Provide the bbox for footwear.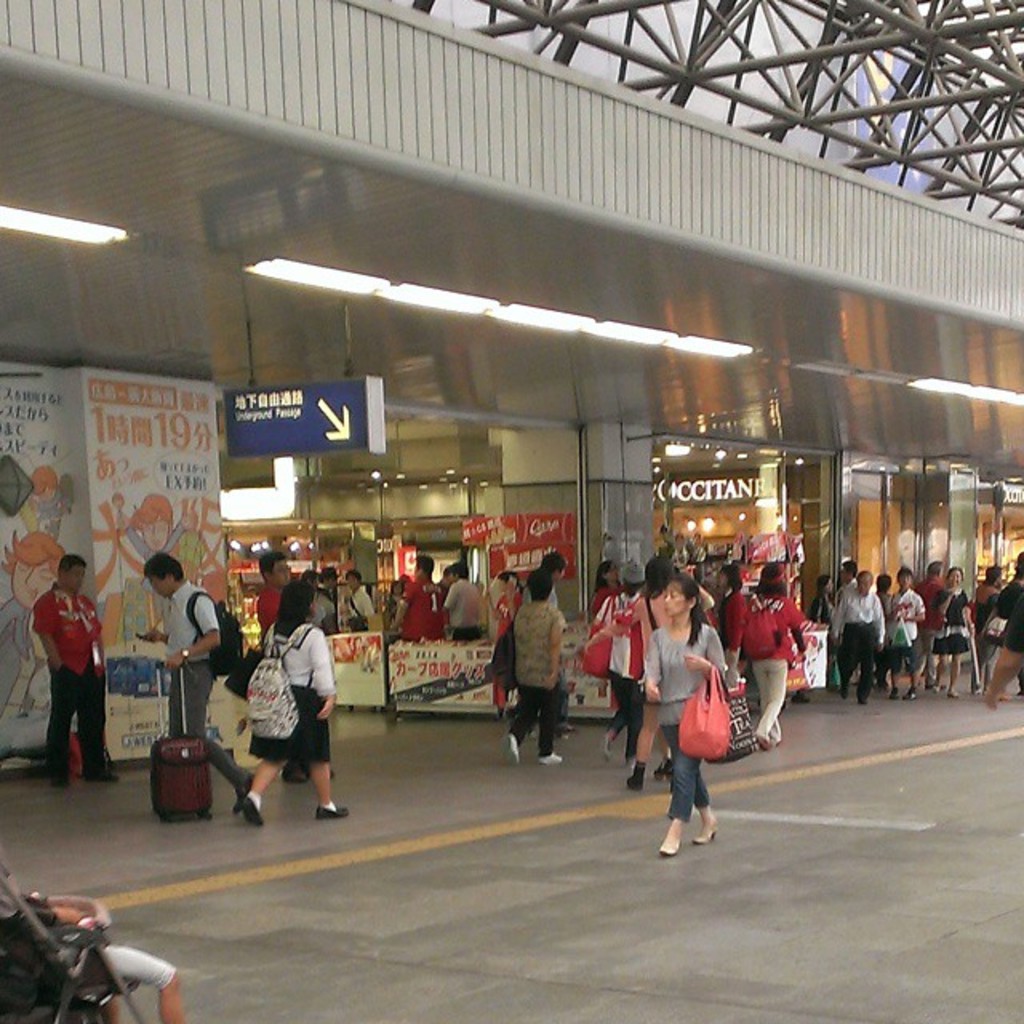
283,768,307,784.
